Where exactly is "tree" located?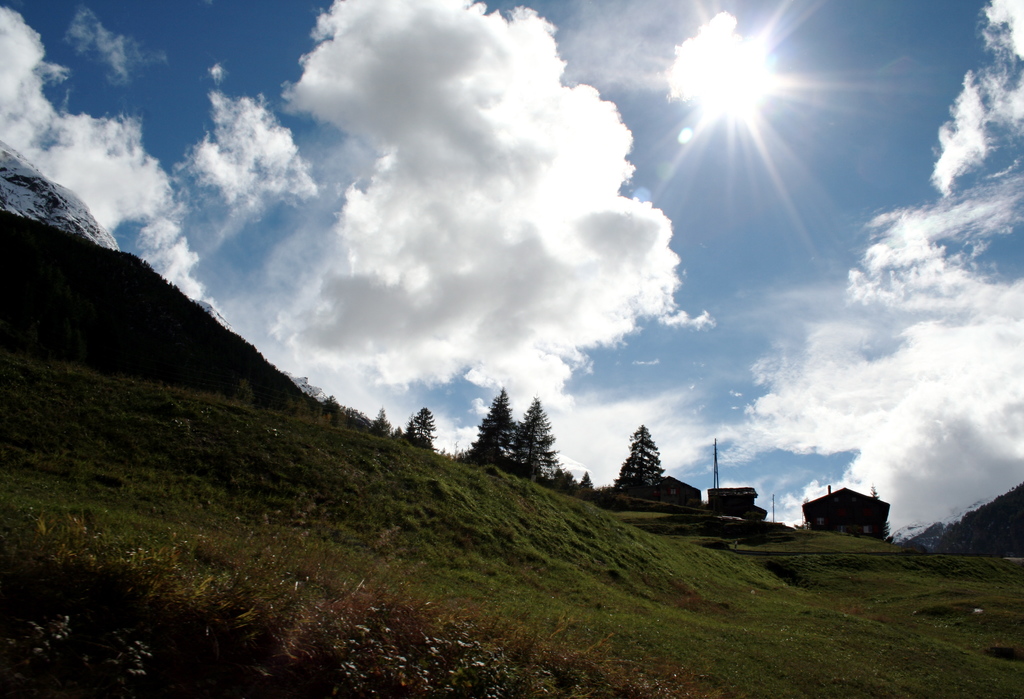
Its bounding box is BBox(390, 427, 404, 444).
